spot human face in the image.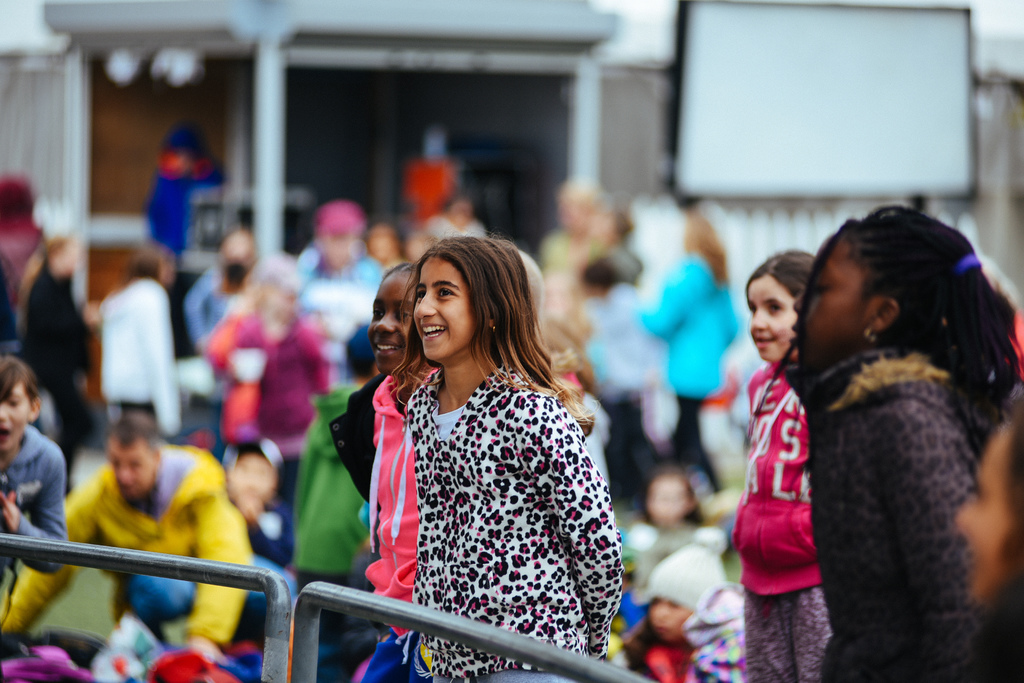
human face found at bbox(0, 383, 30, 447).
